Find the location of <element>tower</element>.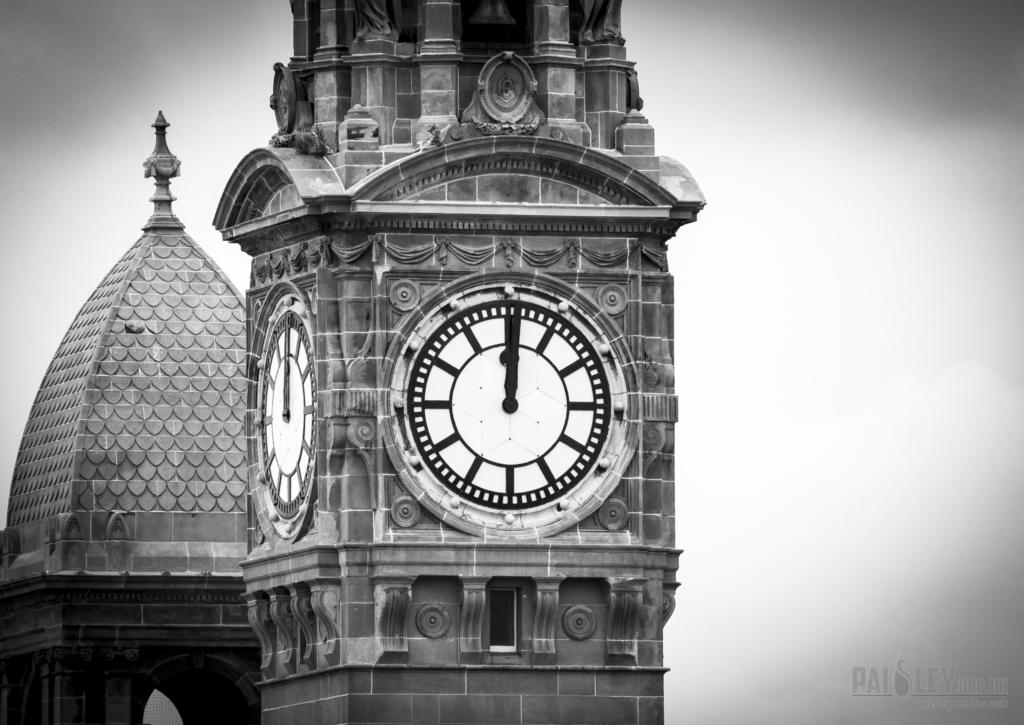
Location: 0, 117, 269, 724.
